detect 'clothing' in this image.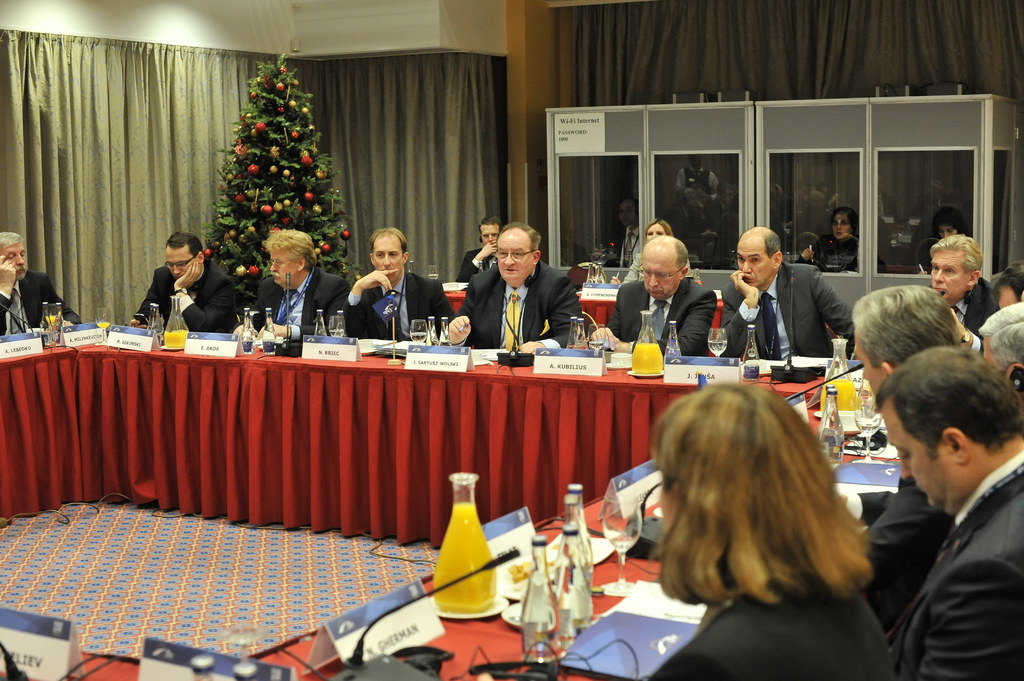
Detection: bbox=(720, 257, 859, 362).
